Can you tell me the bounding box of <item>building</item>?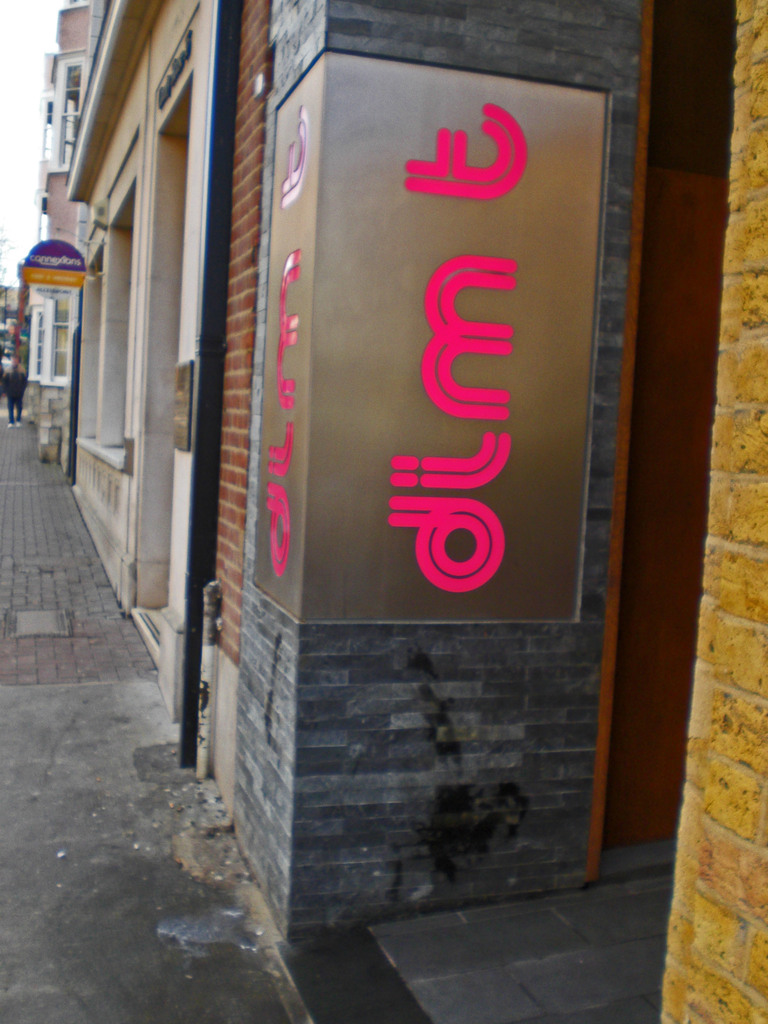
17 0 766 1023.
